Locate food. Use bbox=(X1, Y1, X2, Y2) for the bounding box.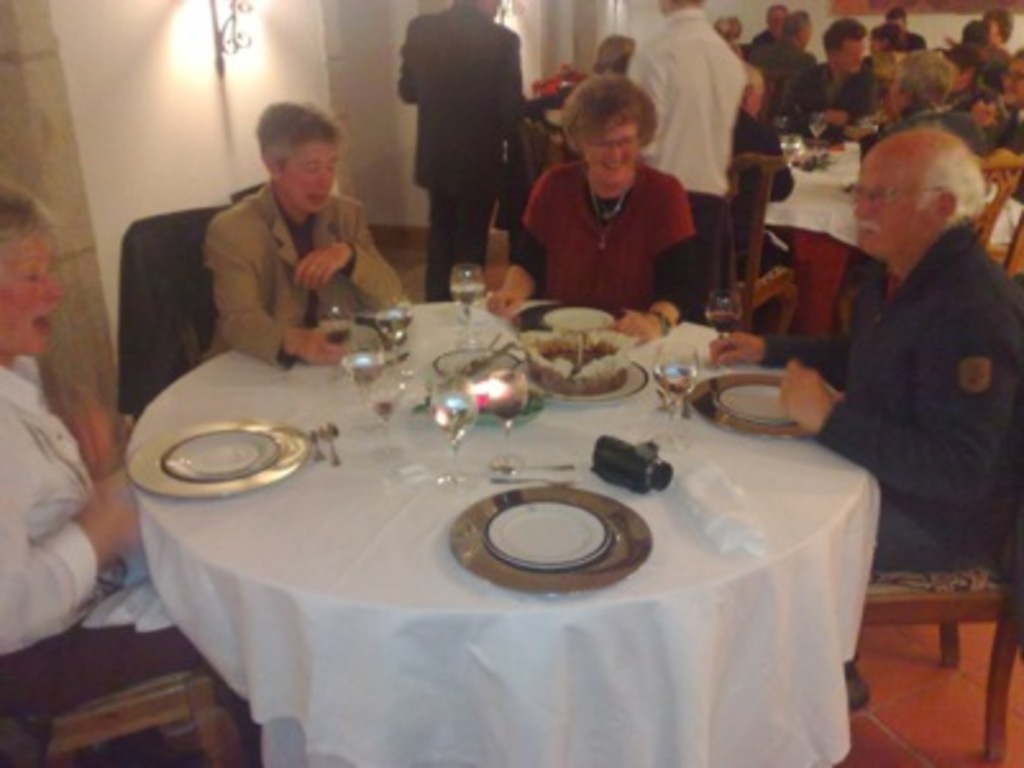
bbox=(538, 320, 627, 399).
